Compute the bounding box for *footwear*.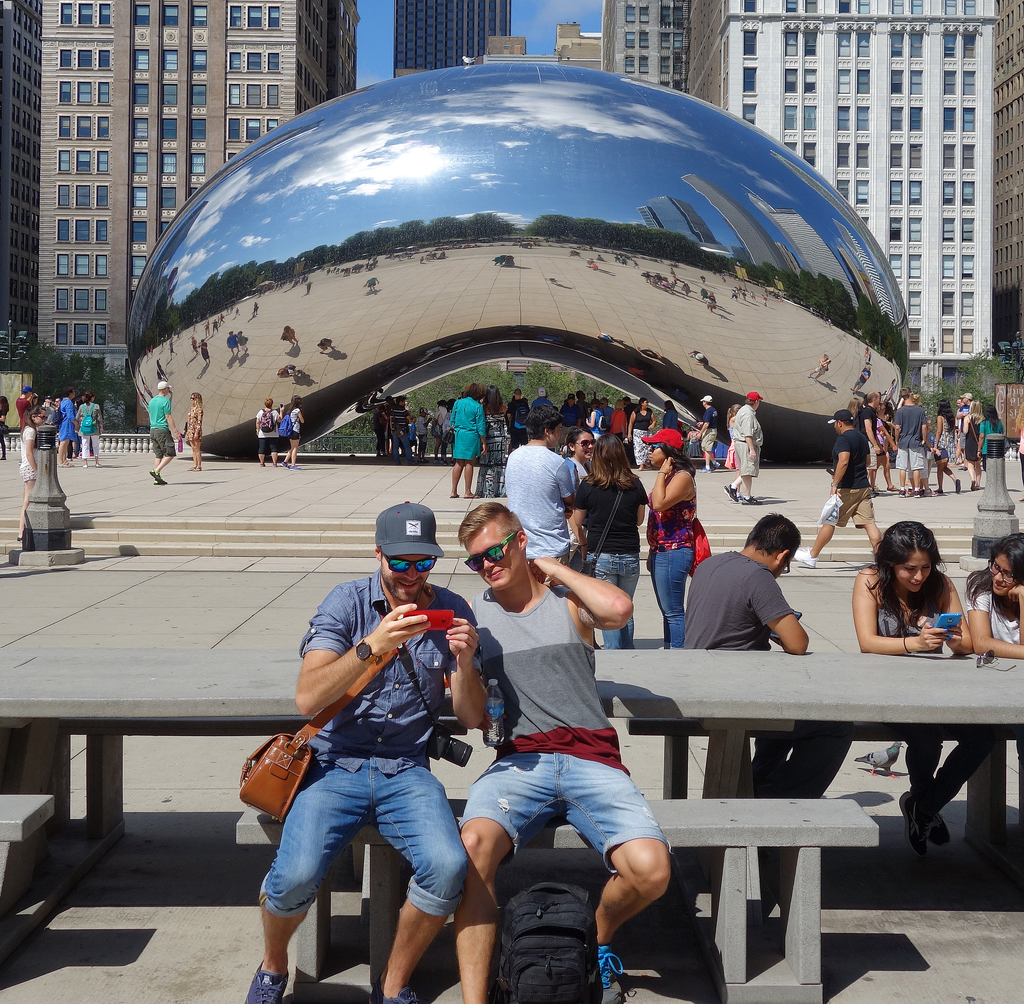
[left=377, top=976, right=419, bottom=1003].
